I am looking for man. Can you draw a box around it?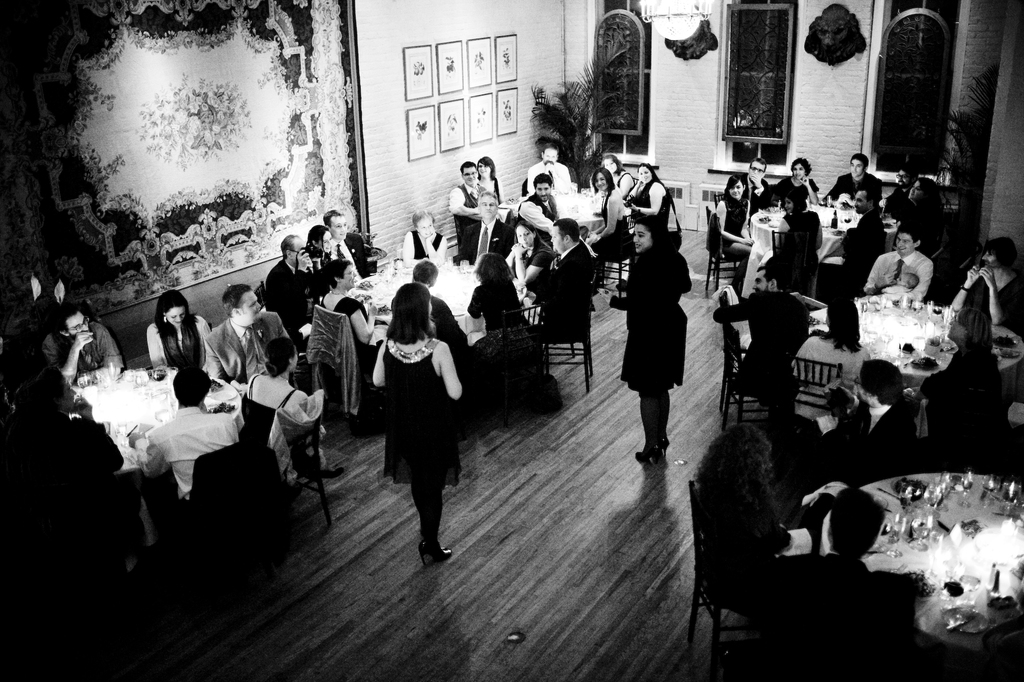
Sure, the bounding box is <region>129, 364, 241, 503</region>.
